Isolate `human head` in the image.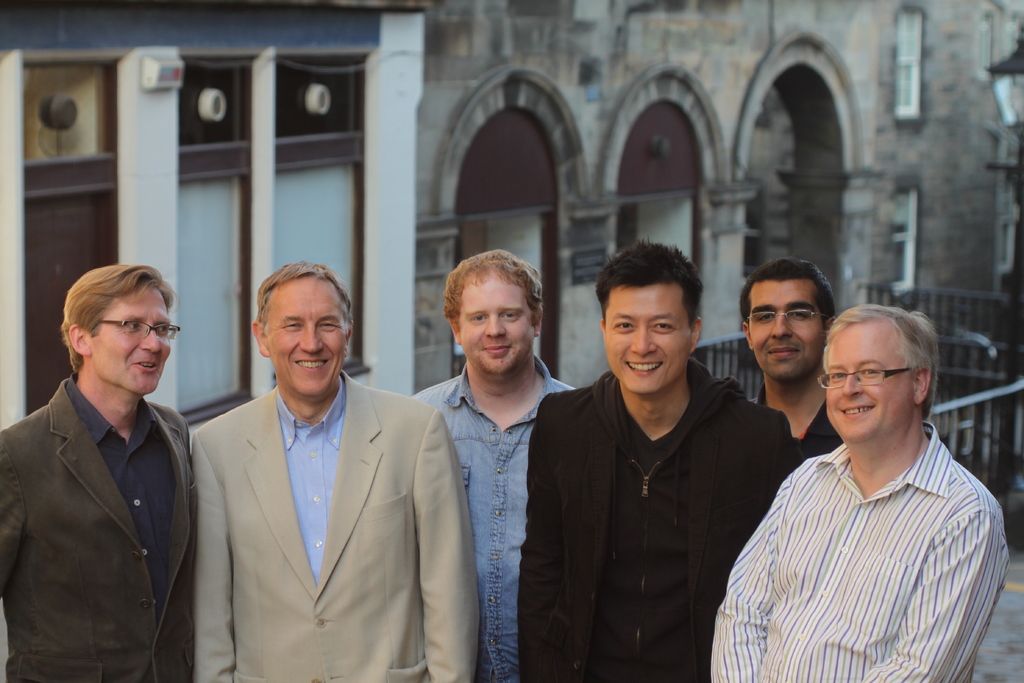
Isolated region: 814:306:935:450.
